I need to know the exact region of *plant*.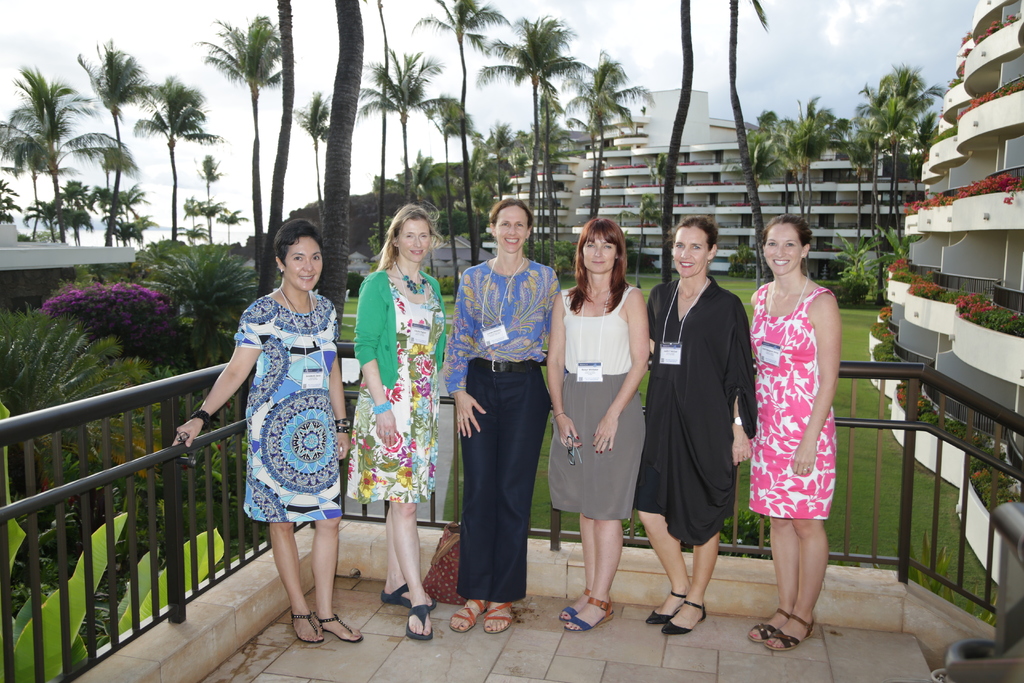
Region: [720, 462, 776, 562].
